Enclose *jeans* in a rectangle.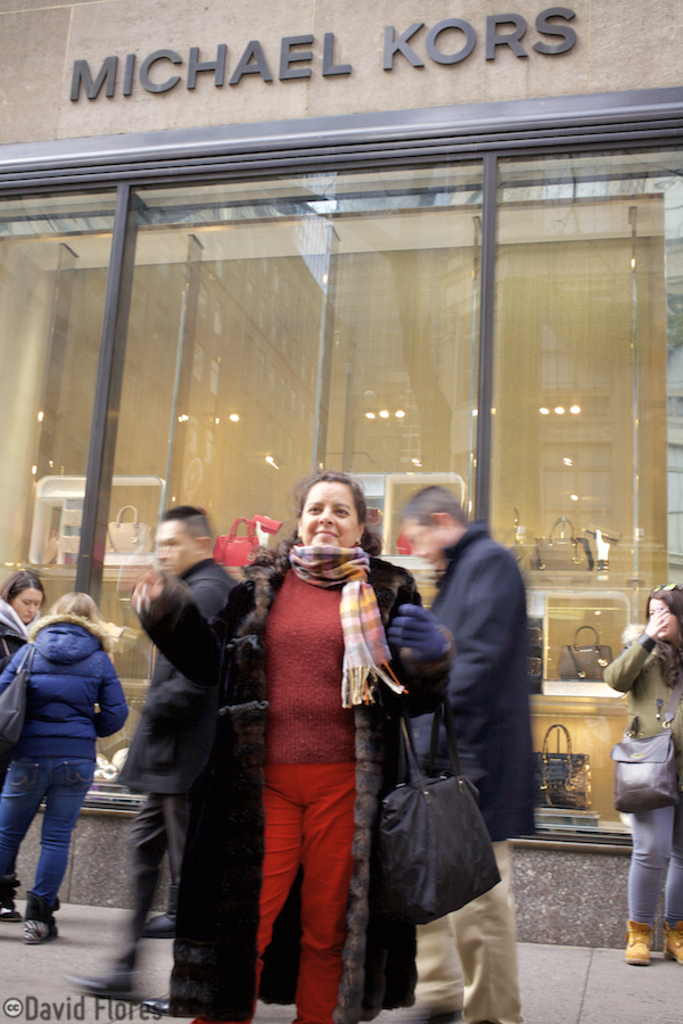
(610, 804, 676, 918).
